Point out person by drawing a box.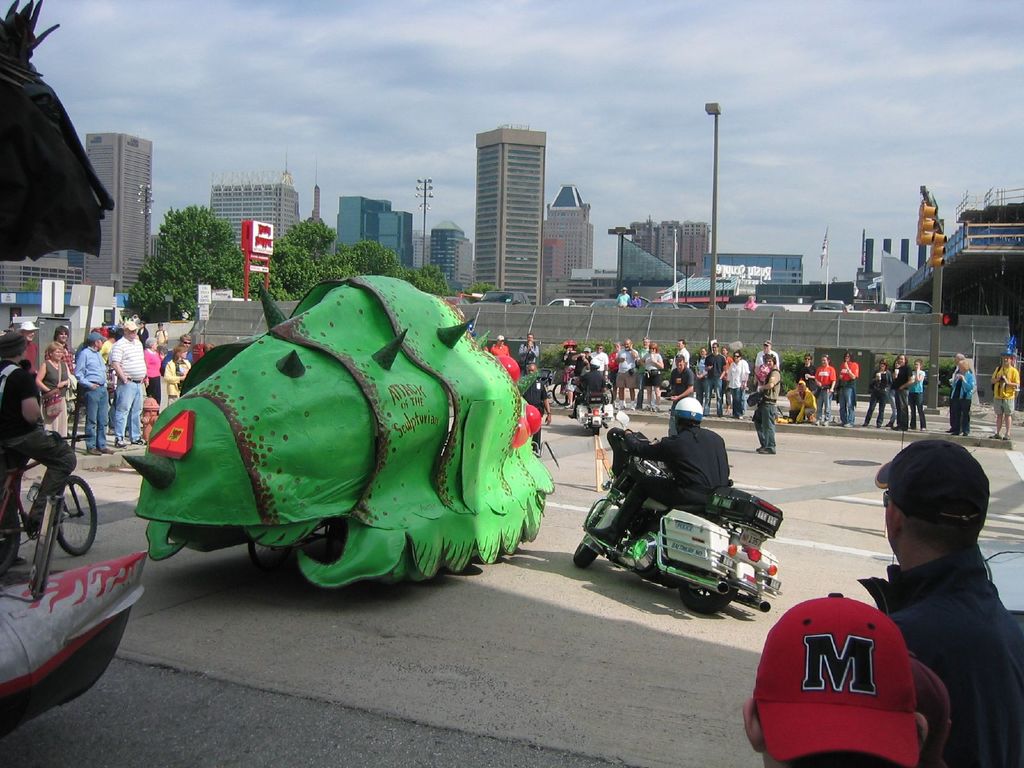
(947,362,980,440).
